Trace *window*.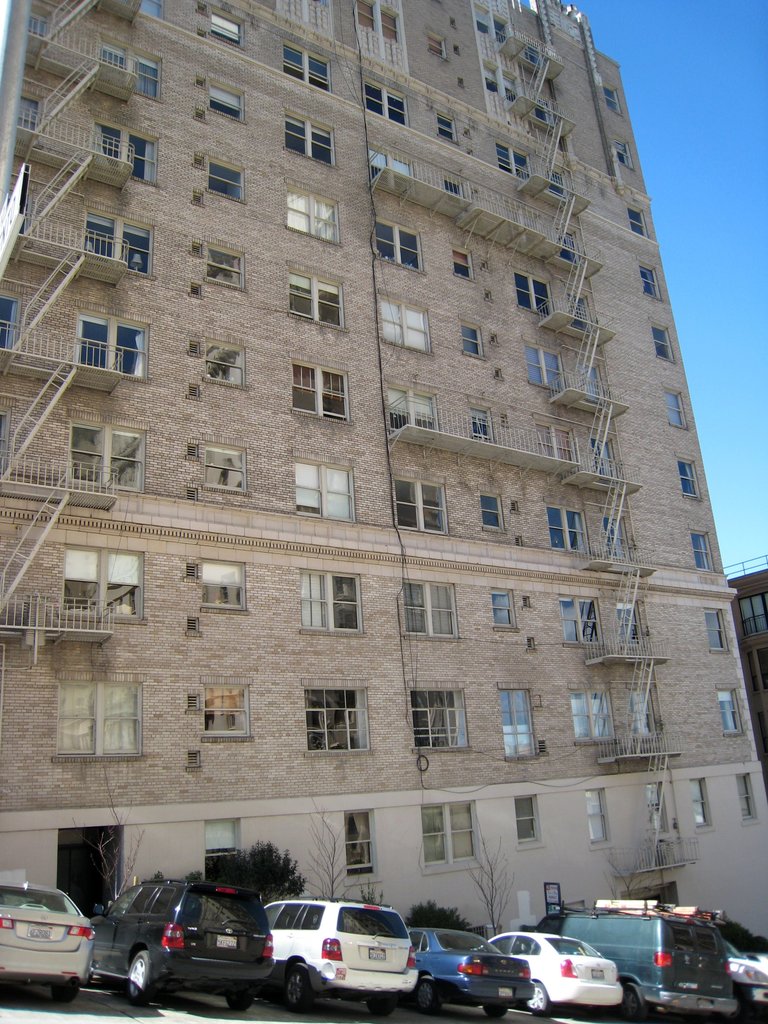
Traced to [x1=374, y1=295, x2=435, y2=355].
